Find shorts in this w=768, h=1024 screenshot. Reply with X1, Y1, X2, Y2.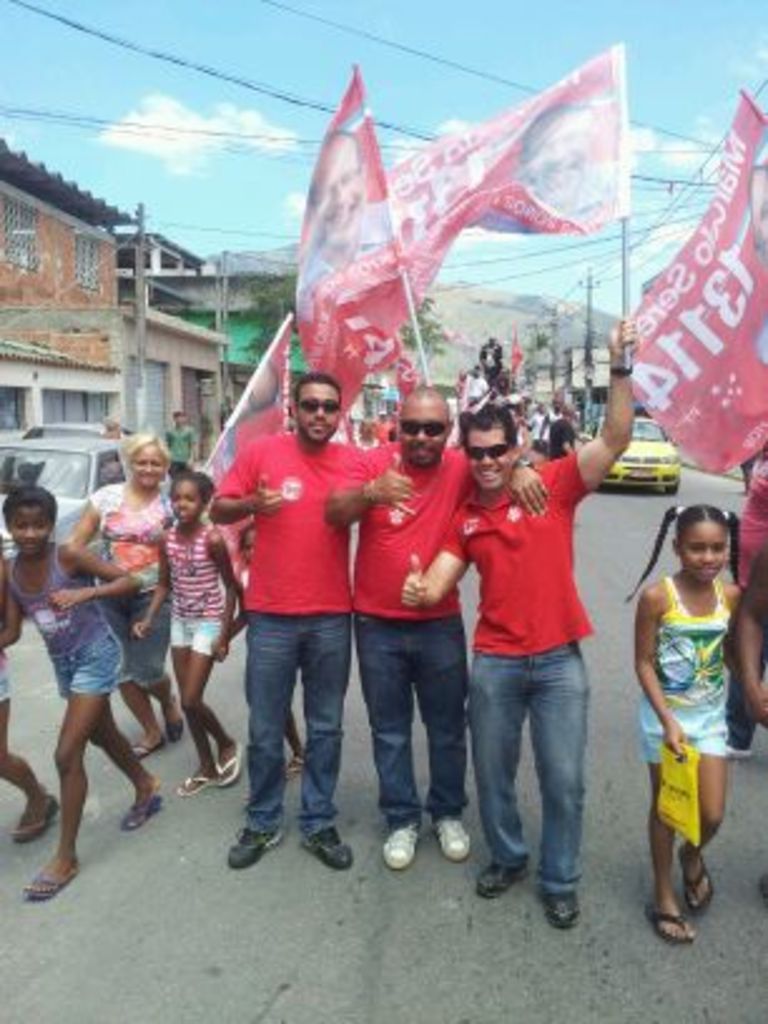
95, 602, 171, 690.
